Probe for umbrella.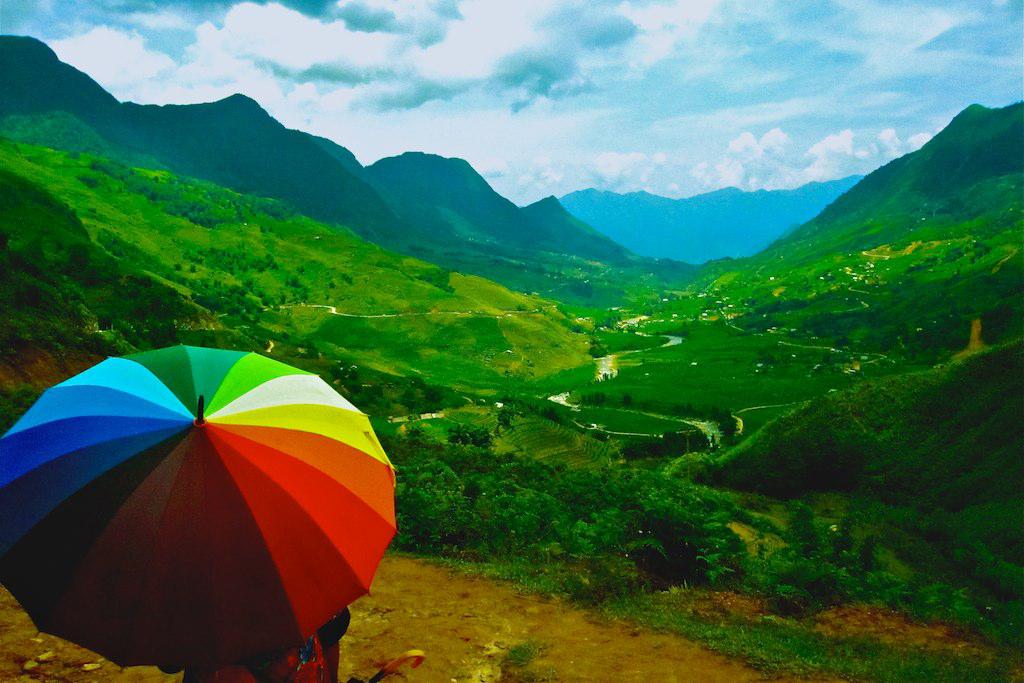
Probe result: 0:342:398:663.
